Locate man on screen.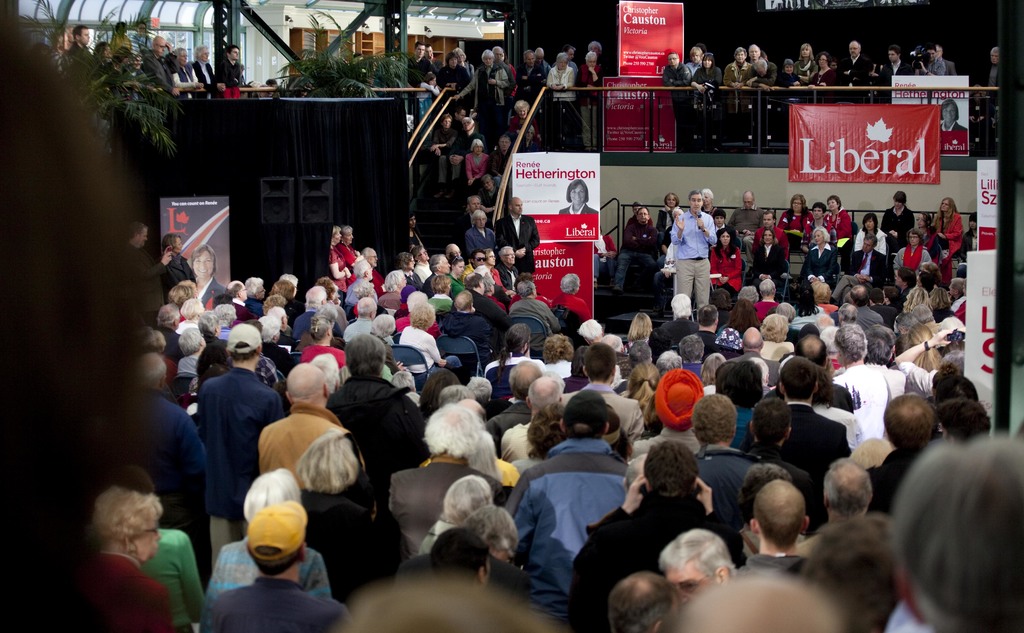
On screen at box(360, 249, 388, 297).
